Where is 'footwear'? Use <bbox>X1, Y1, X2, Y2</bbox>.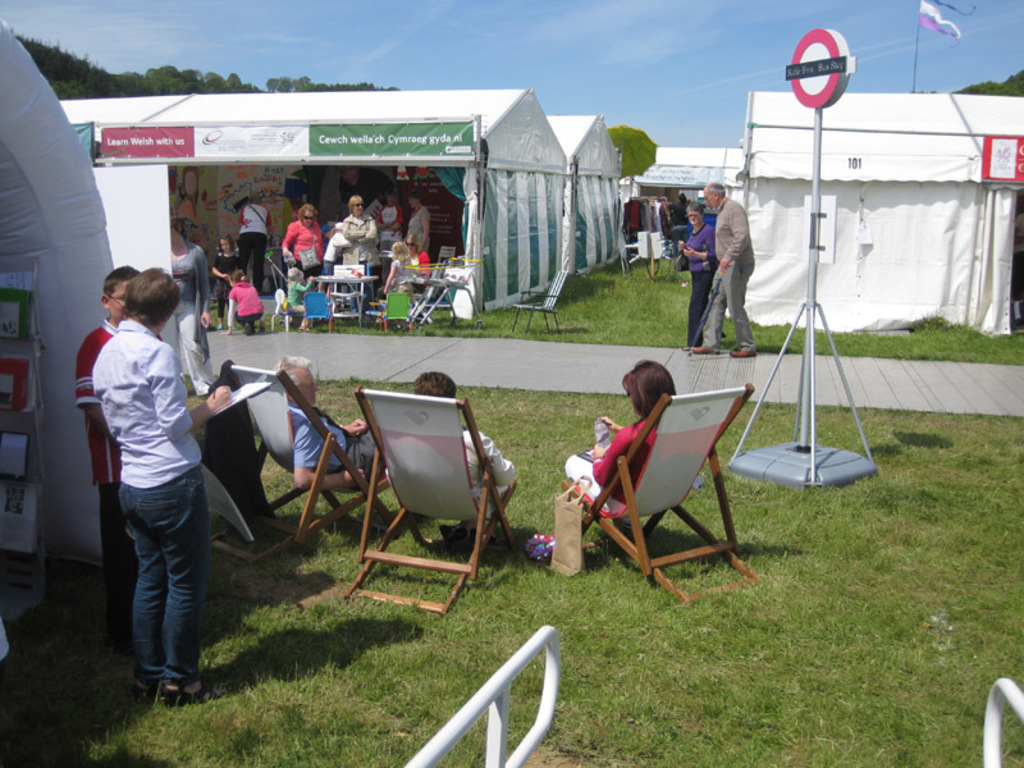
<bbox>166, 680, 220, 703</bbox>.
